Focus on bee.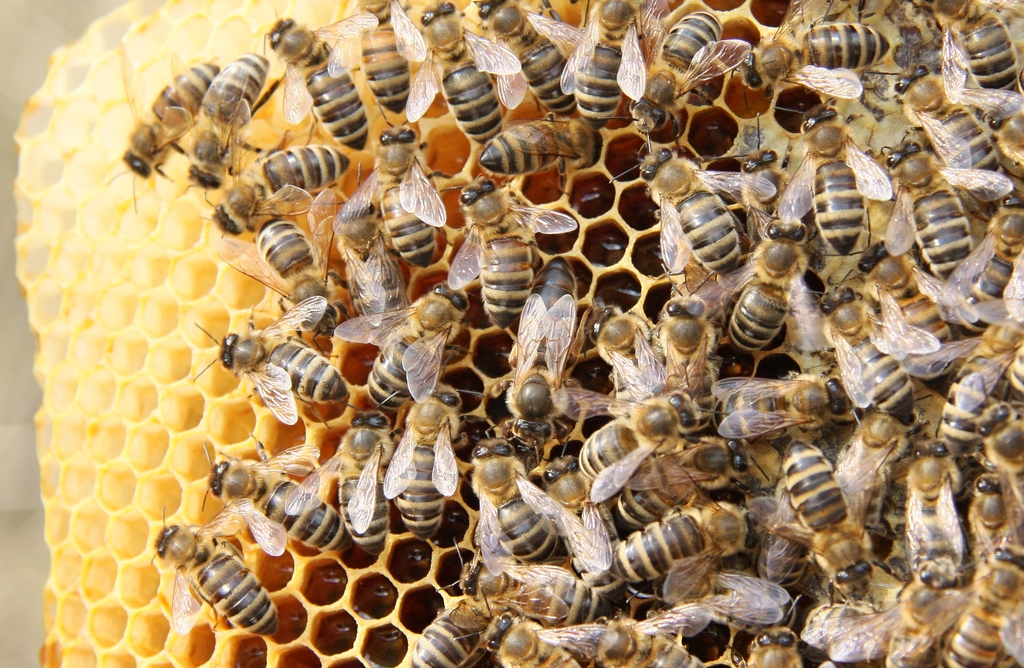
Focused at 189, 128, 352, 247.
